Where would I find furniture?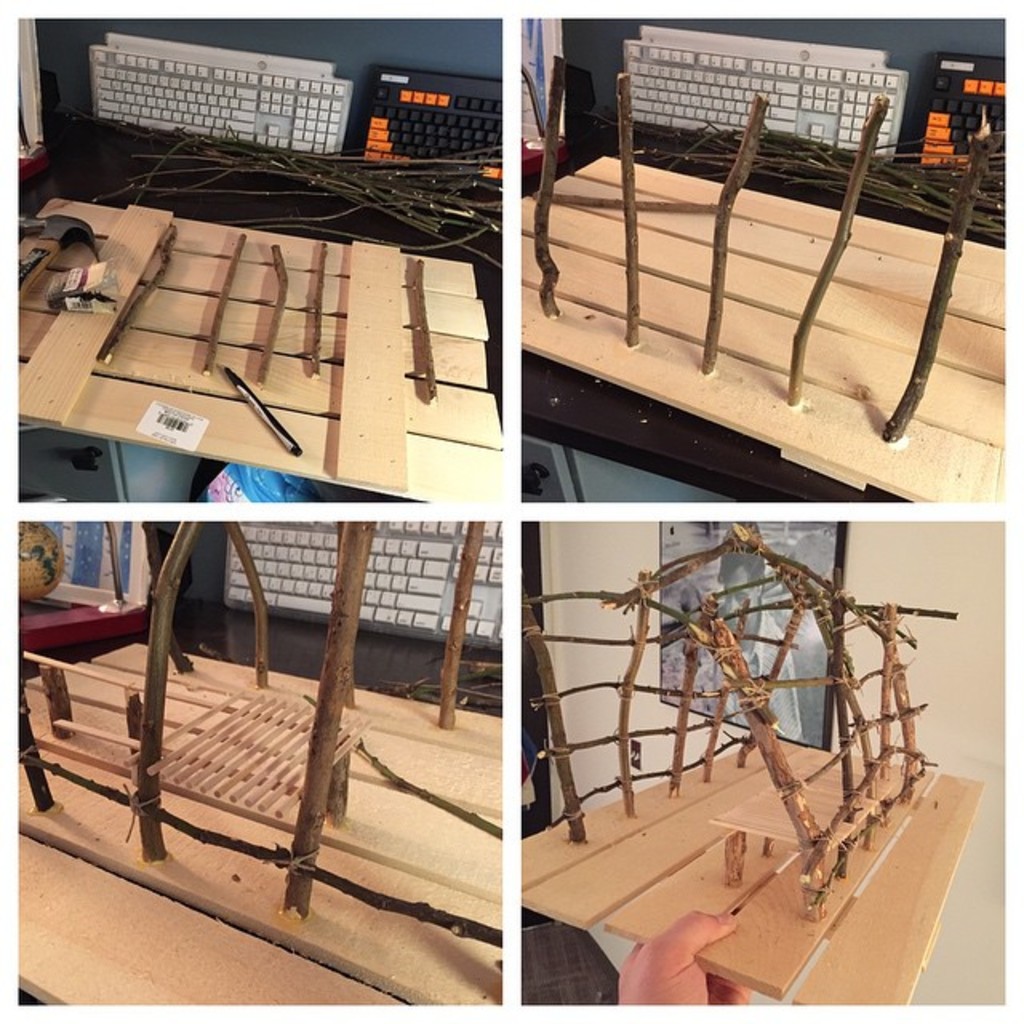
At [left=520, top=114, right=1005, bottom=501].
